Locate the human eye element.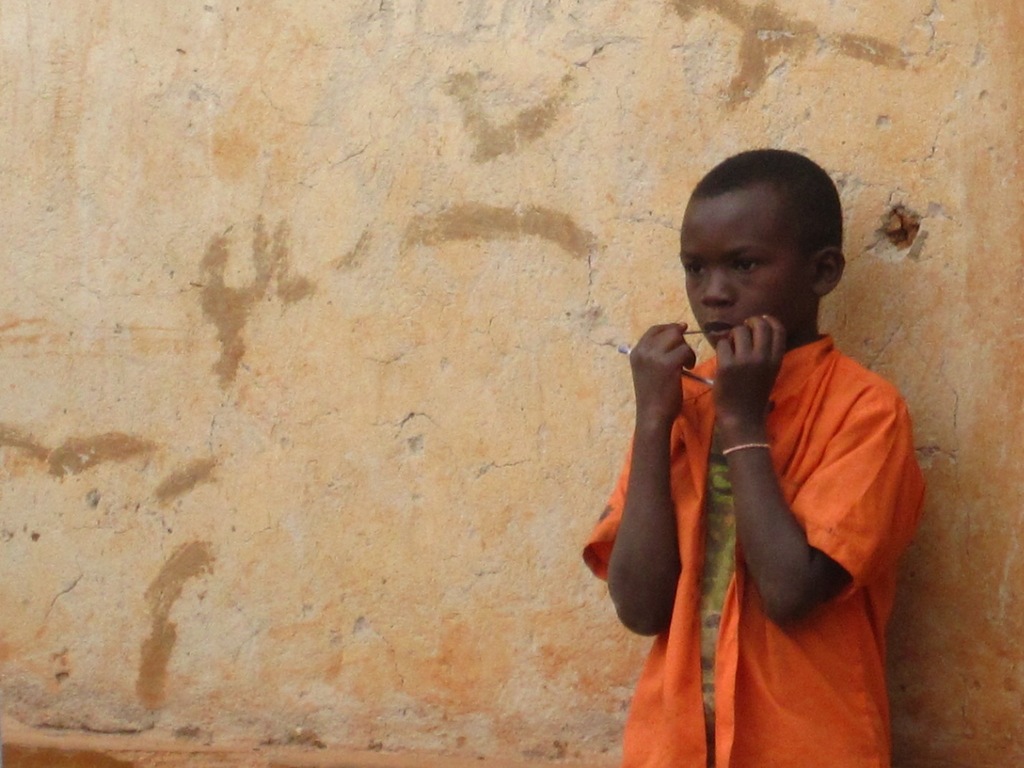
Element bbox: [left=735, top=258, right=766, bottom=273].
